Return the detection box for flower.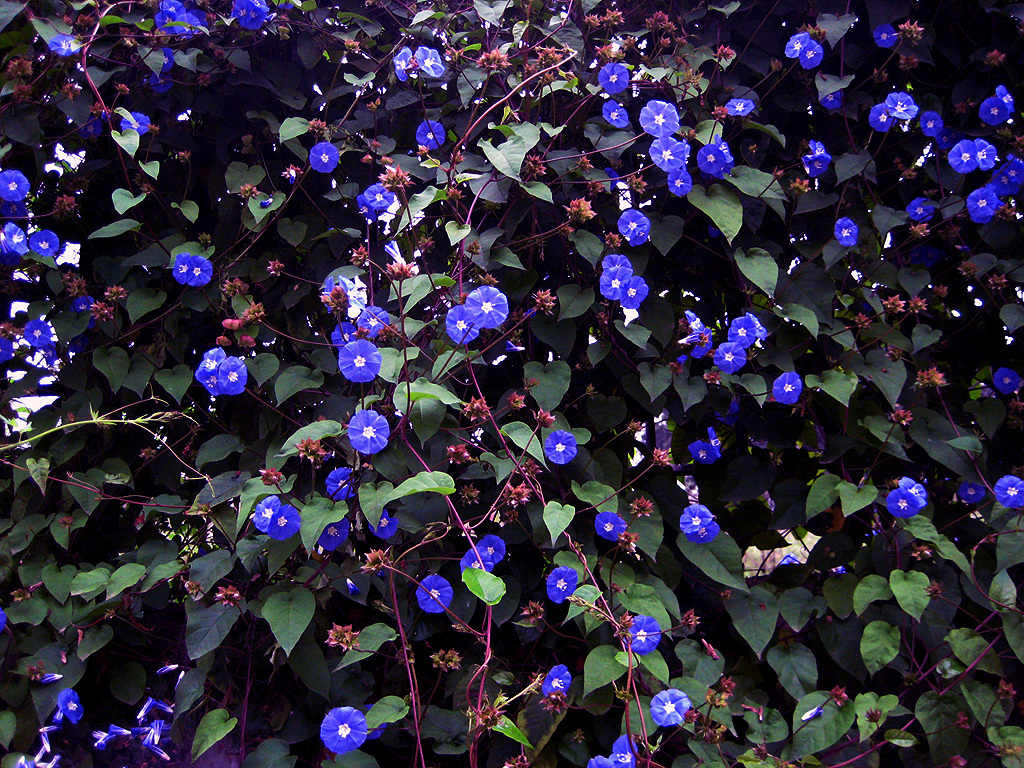
{"x1": 119, "y1": 108, "x2": 153, "y2": 136}.
